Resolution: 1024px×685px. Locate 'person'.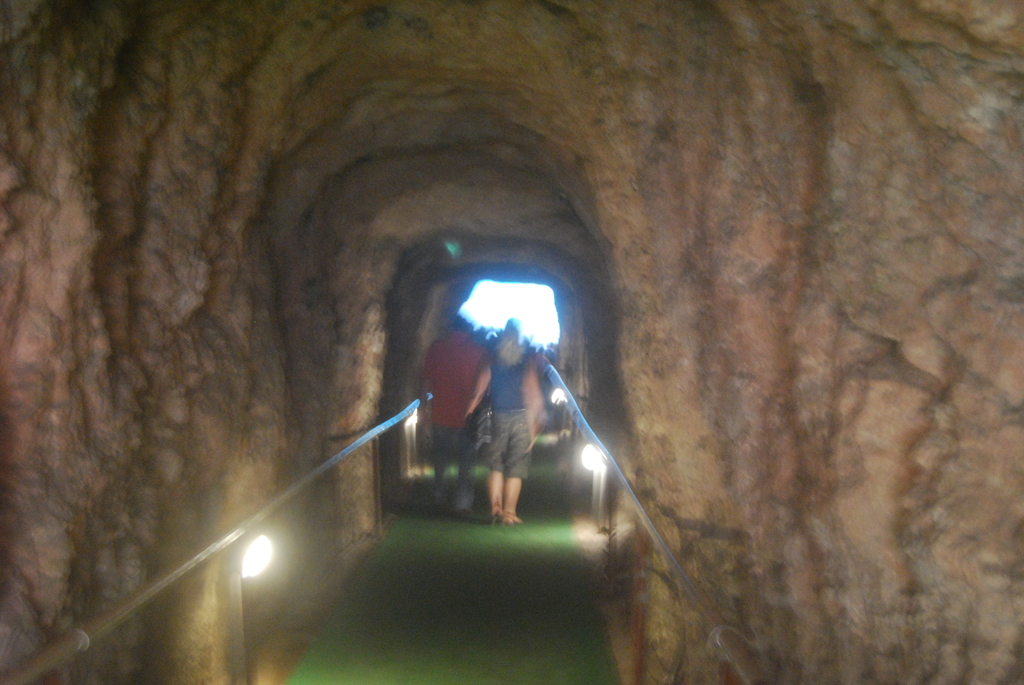
bbox(424, 310, 493, 516).
